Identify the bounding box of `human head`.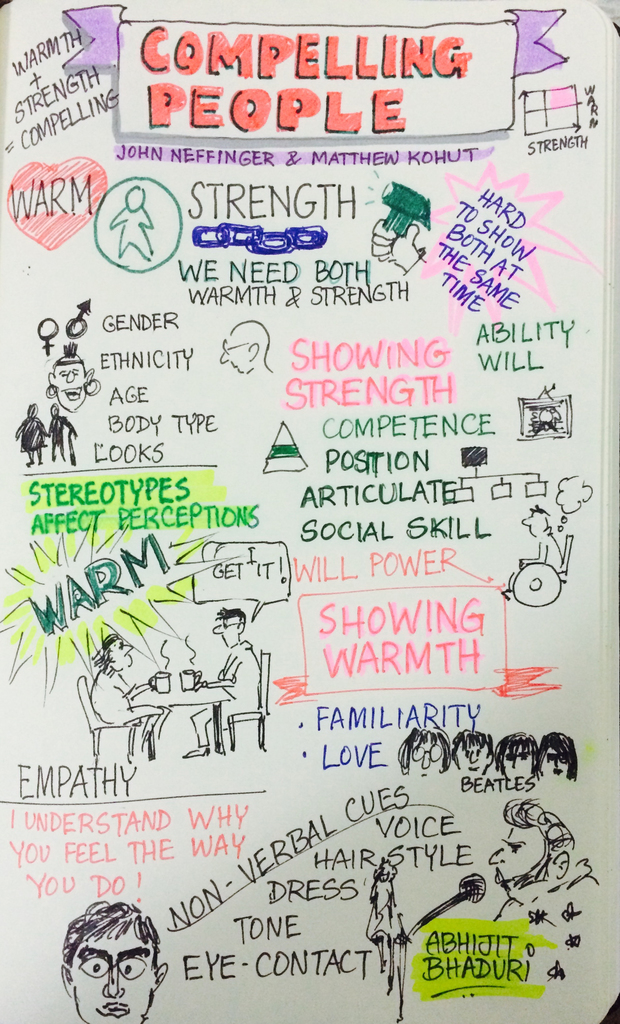
left=45, top=342, right=103, bottom=412.
